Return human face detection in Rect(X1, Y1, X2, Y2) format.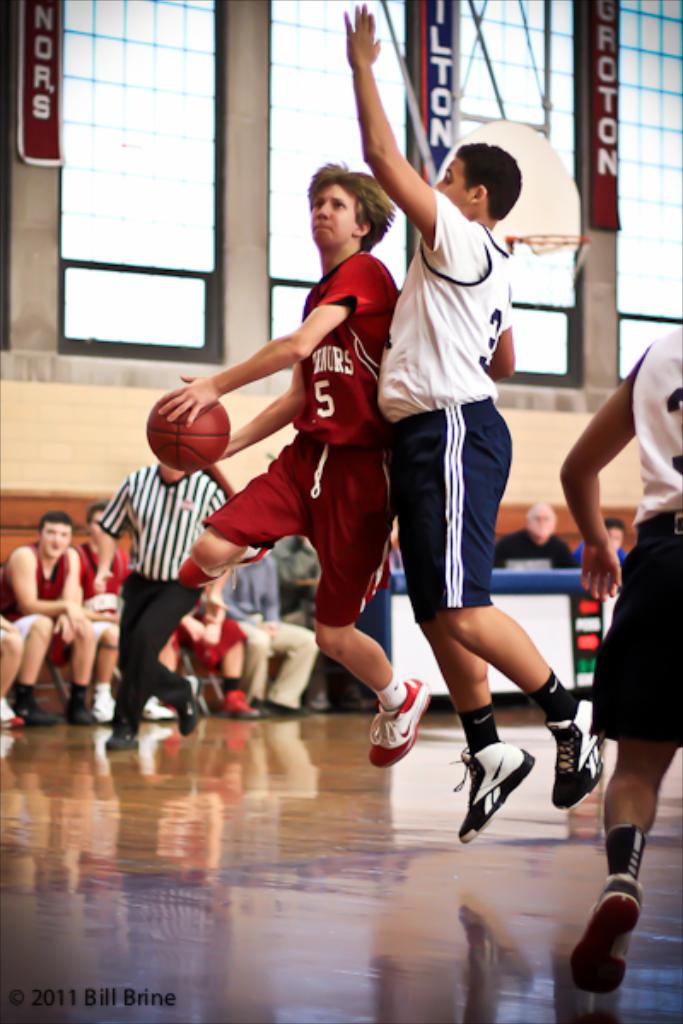
Rect(41, 527, 70, 556).
